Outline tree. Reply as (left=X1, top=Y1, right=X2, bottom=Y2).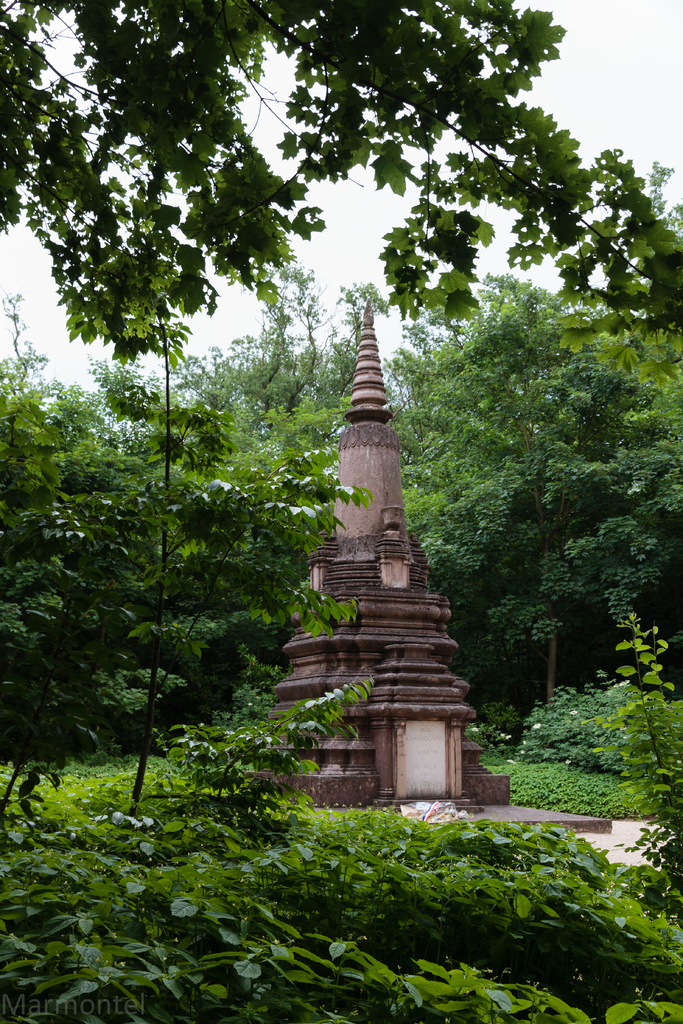
(left=0, top=0, right=682, bottom=397).
